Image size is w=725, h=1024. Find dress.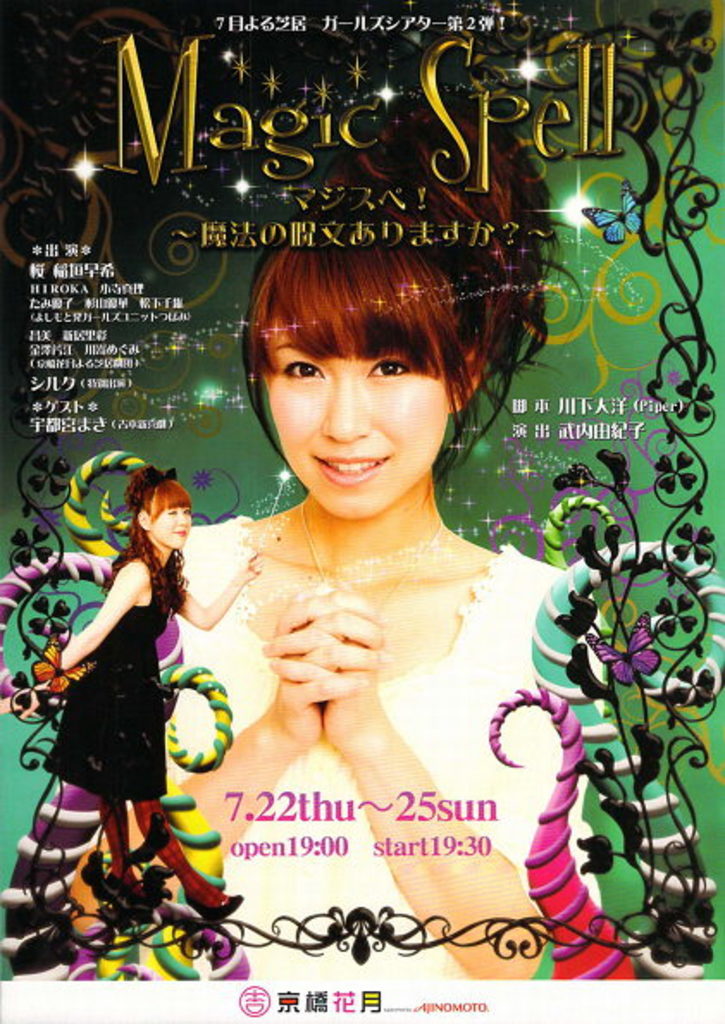
134, 509, 579, 996.
